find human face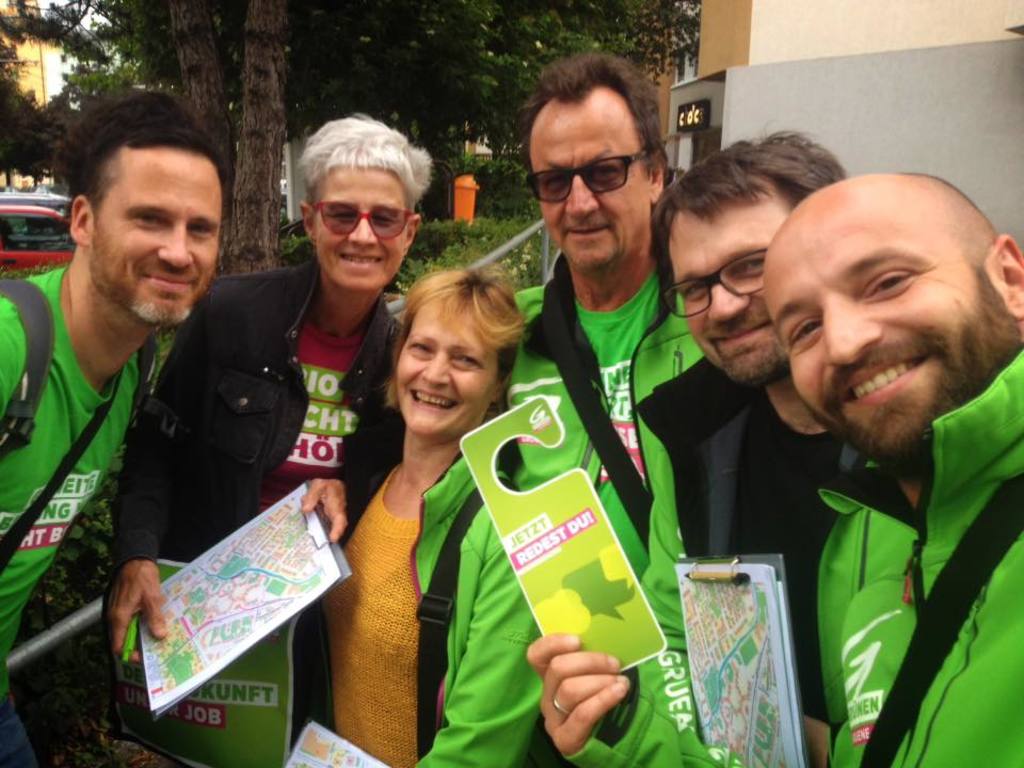
[x1=535, y1=108, x2=644, y2=259]
